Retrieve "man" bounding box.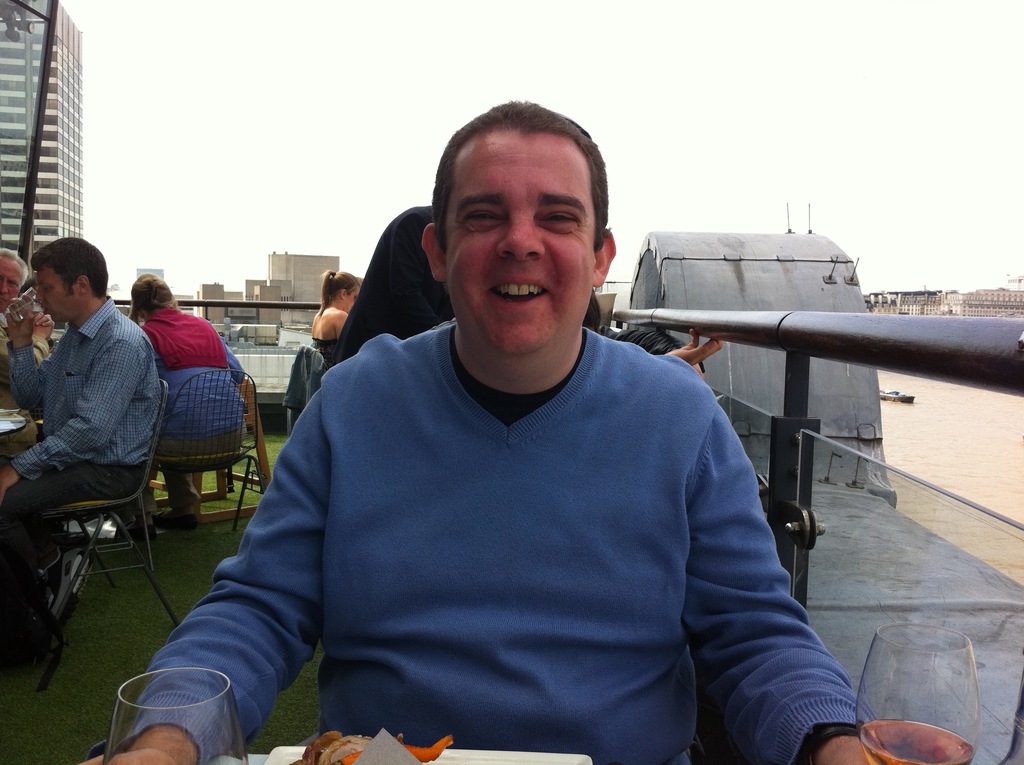
Bounding box: 0,245,52,366.
